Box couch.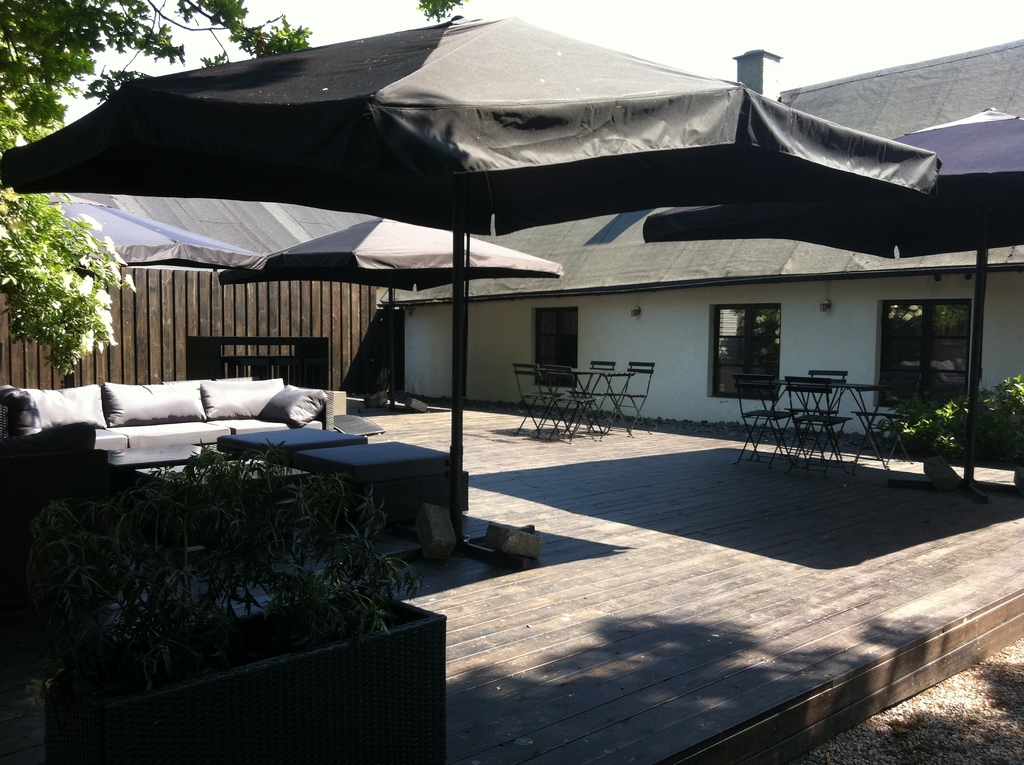
rect(20, 363, 405, 474).
